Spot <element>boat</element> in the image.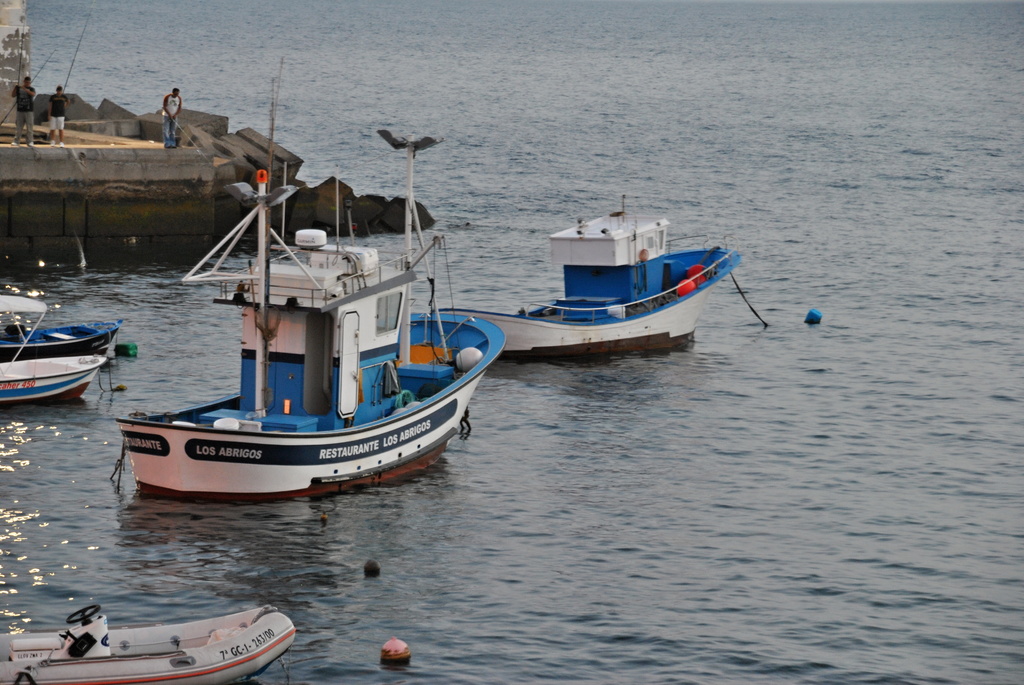
<element>boat</element> found at rect(0, 608, 305, 684).
